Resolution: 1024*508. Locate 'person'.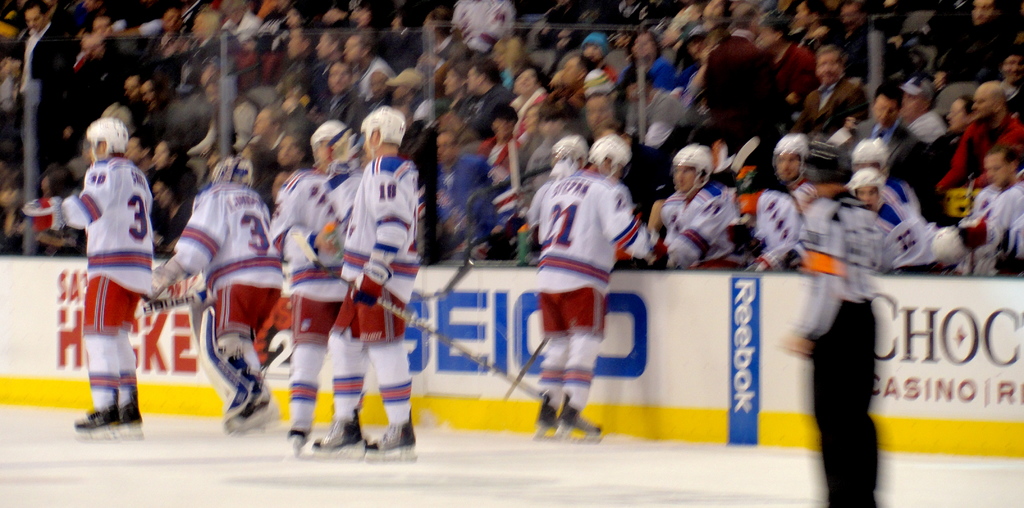
locate(753, 132, 815, 274).
